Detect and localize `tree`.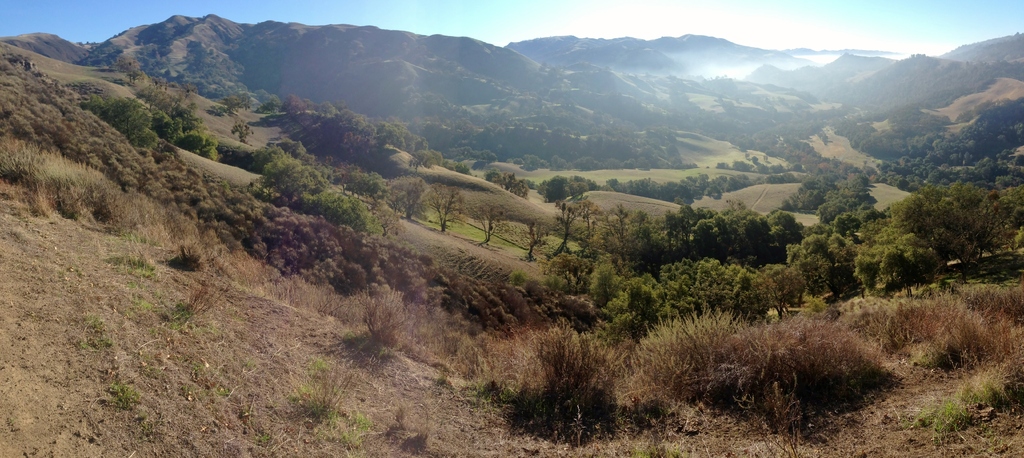
Localized at region(834, 208, 865, 243).
